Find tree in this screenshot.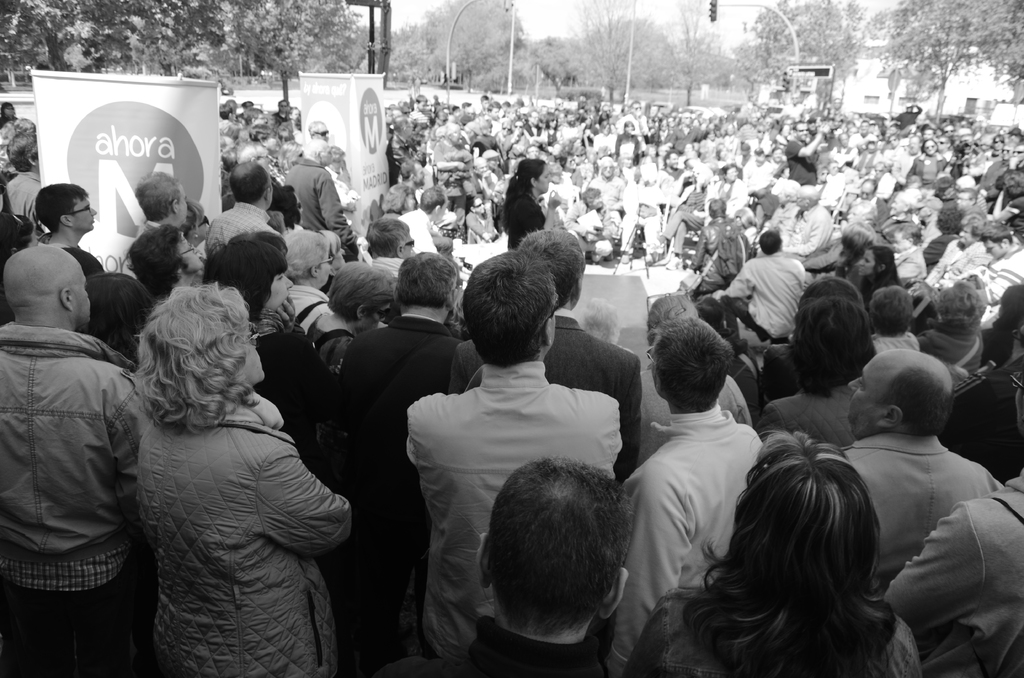
The bounding box for tree is crop(549, 0, 644, 105).
